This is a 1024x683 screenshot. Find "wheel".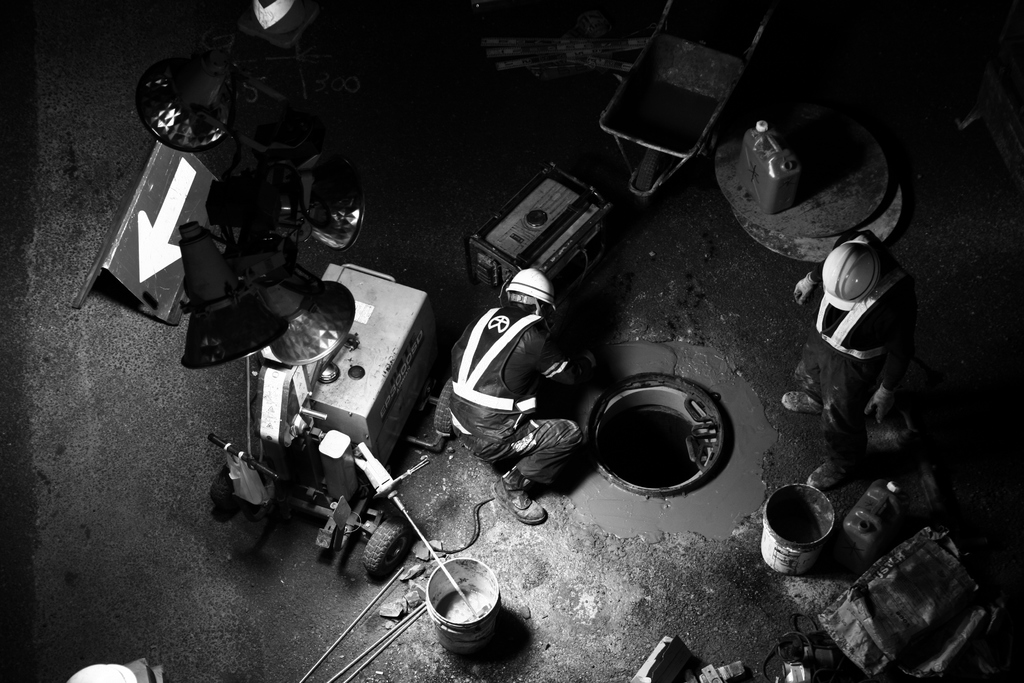
Bounding box: Rect(433, 374, 454, 436).
